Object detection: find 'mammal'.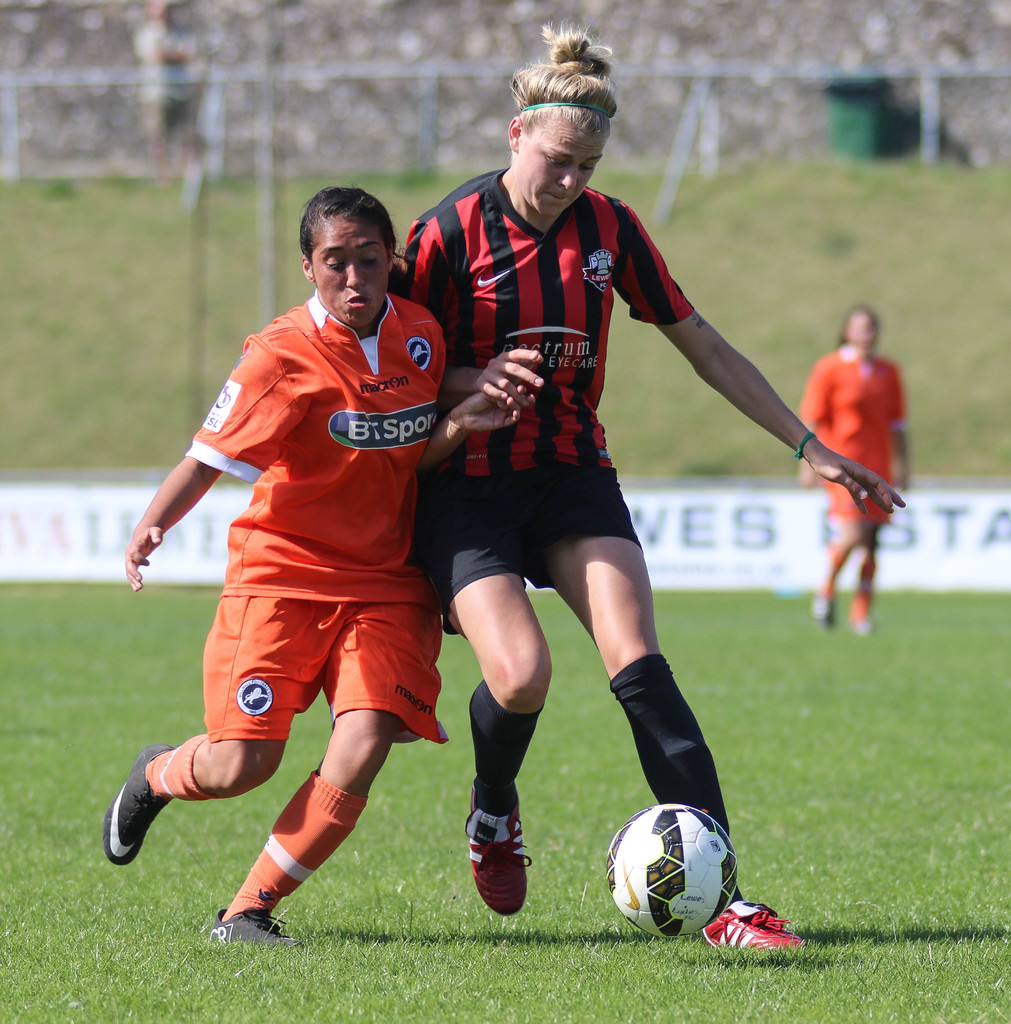
detection(103, 181, 537, 942).
